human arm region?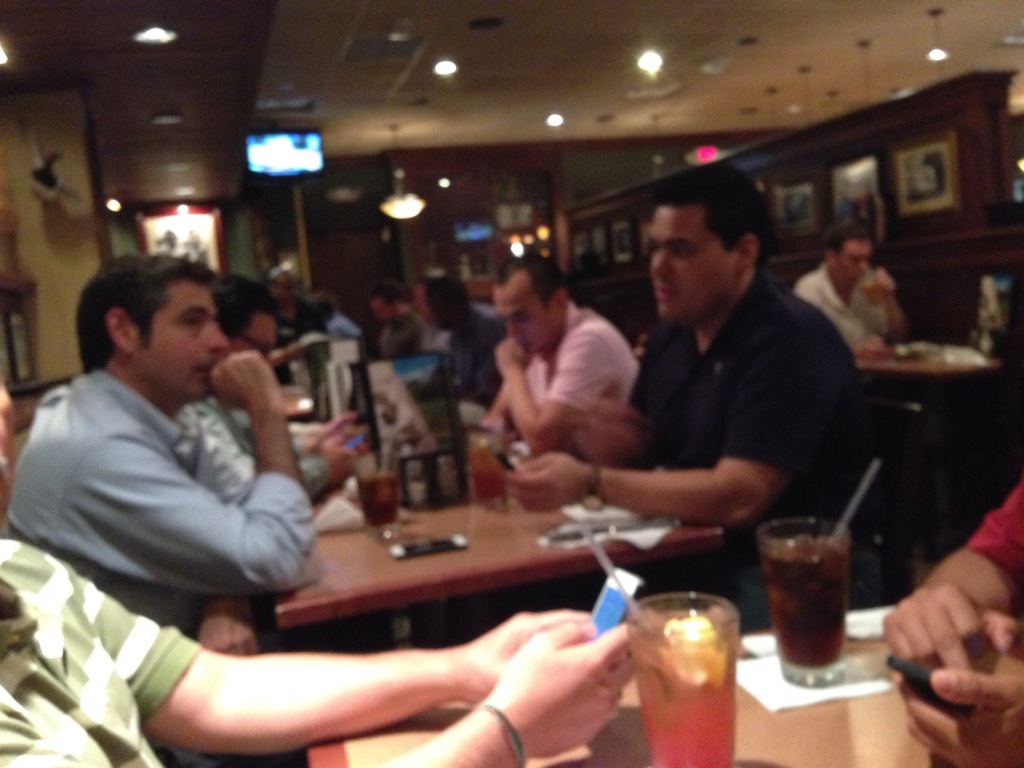
[495,321,628,459]
